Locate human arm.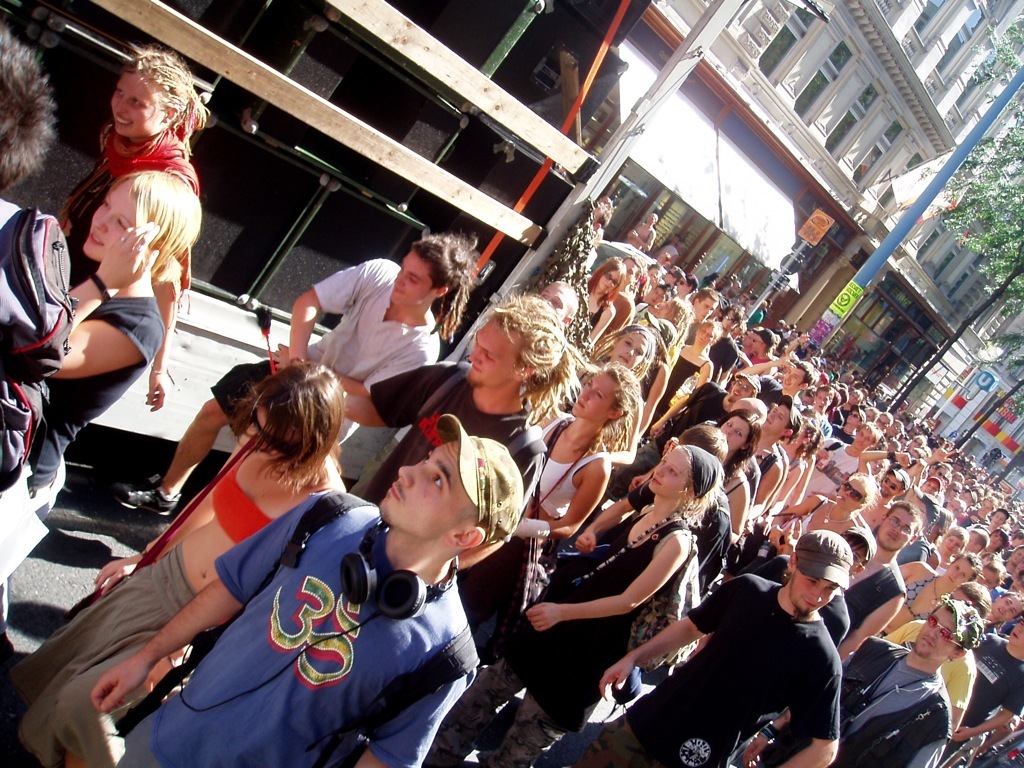
Bounding box: <bbox>855, 451, 920, 478</bbox>.
